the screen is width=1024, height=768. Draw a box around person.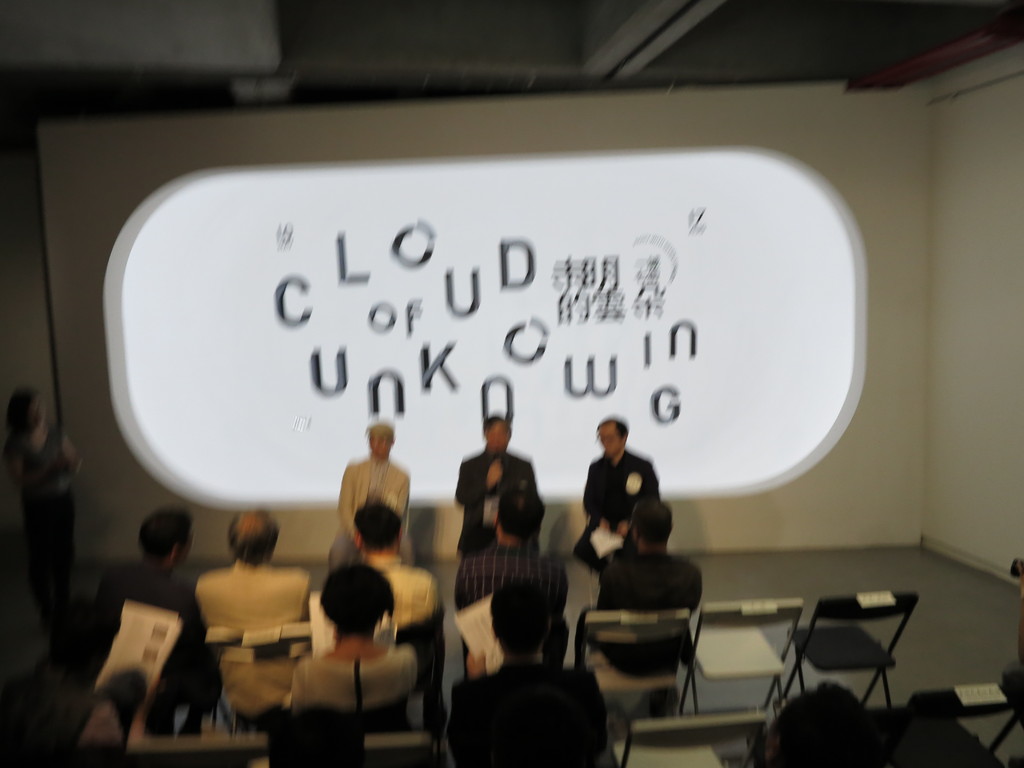
region(88, 509, 204, 711).
